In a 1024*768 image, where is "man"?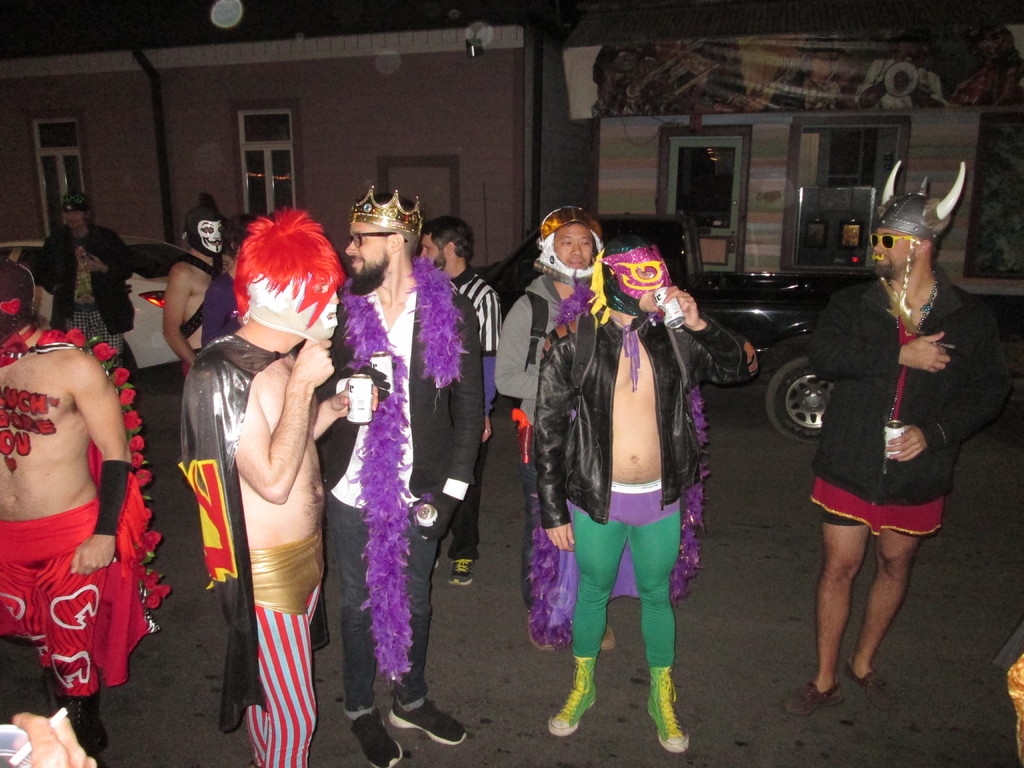
BBox(533, 232, 758, 752).
